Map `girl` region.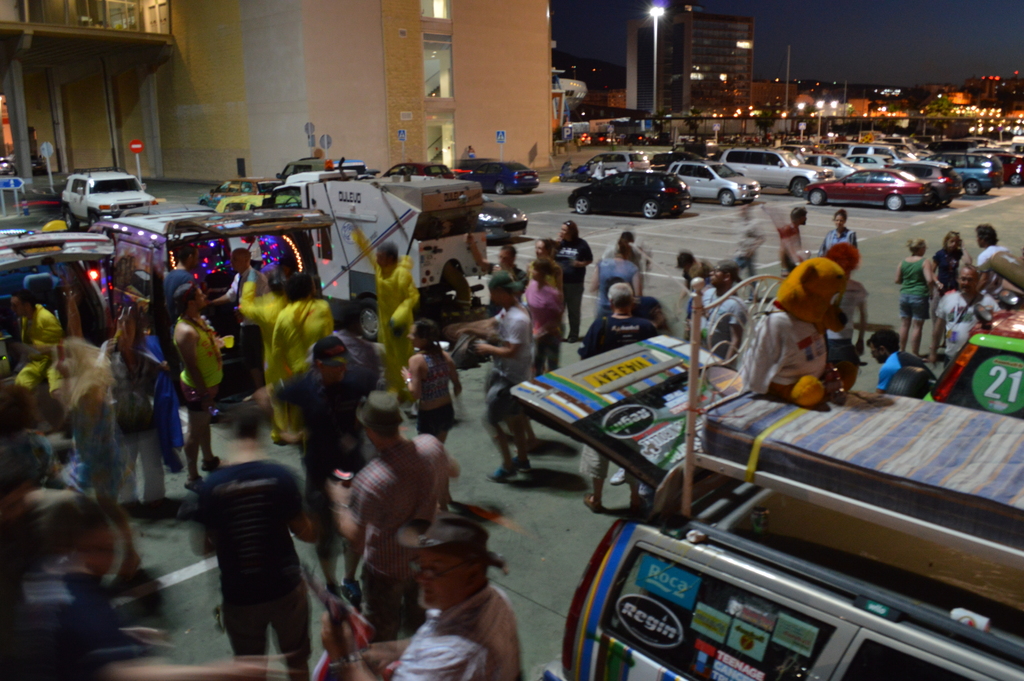
Mapped to 172/284/225/492.
